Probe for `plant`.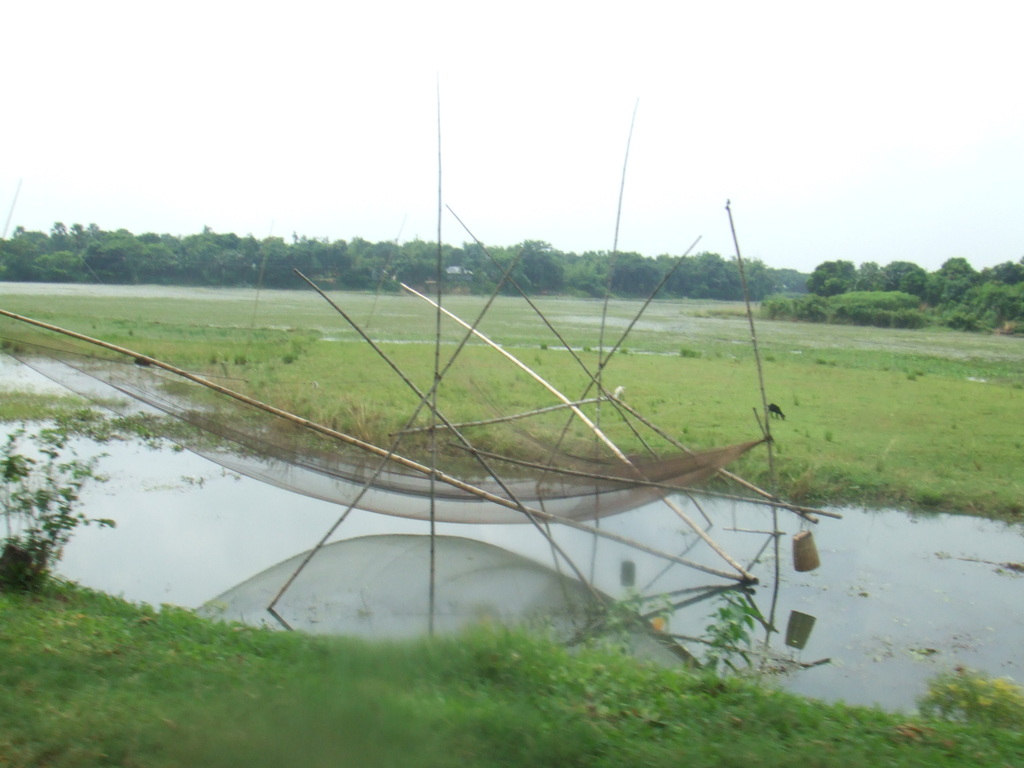
Probe result: locate(0, 408, 125, 596).
